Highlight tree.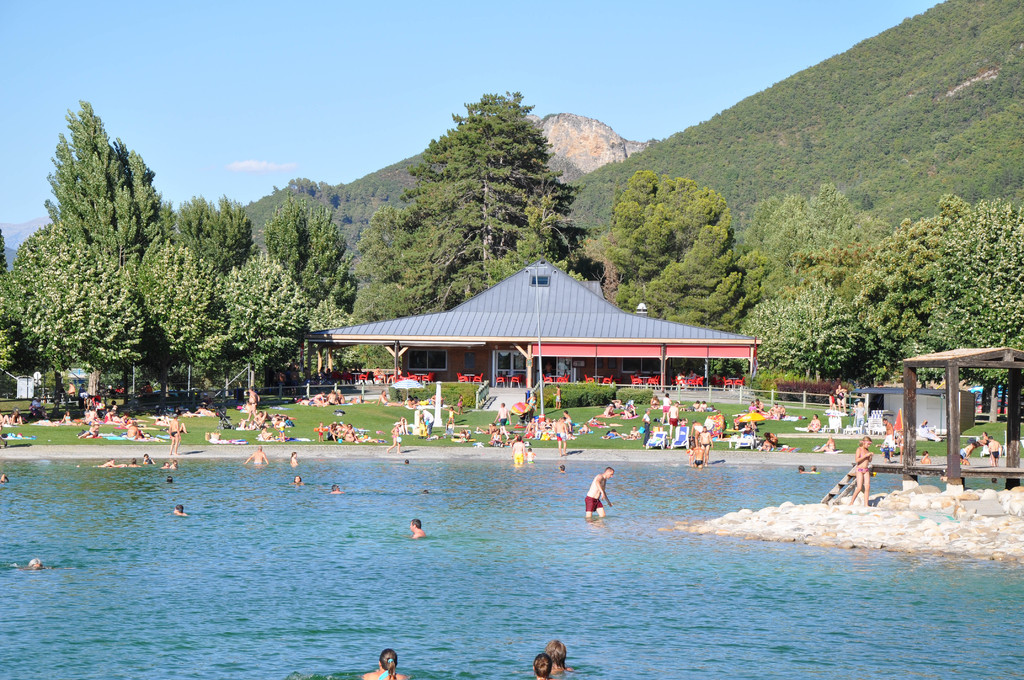
Highlighted region: rect(226, 251, 318, 393).
